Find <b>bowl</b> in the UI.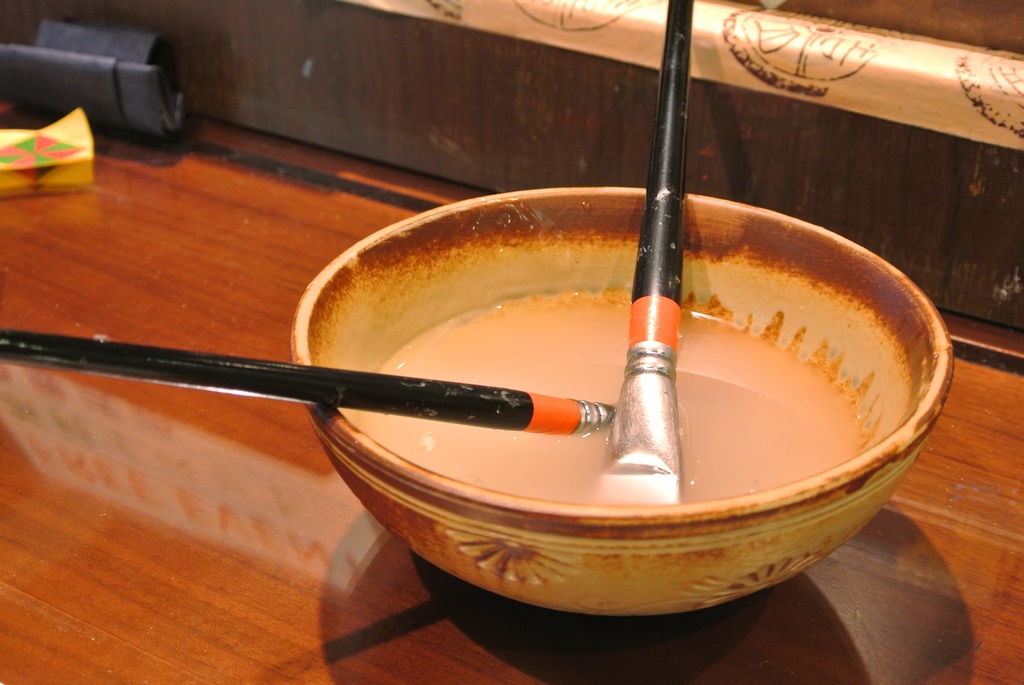
UI element at l=369, t=201, r=920, b=577.
